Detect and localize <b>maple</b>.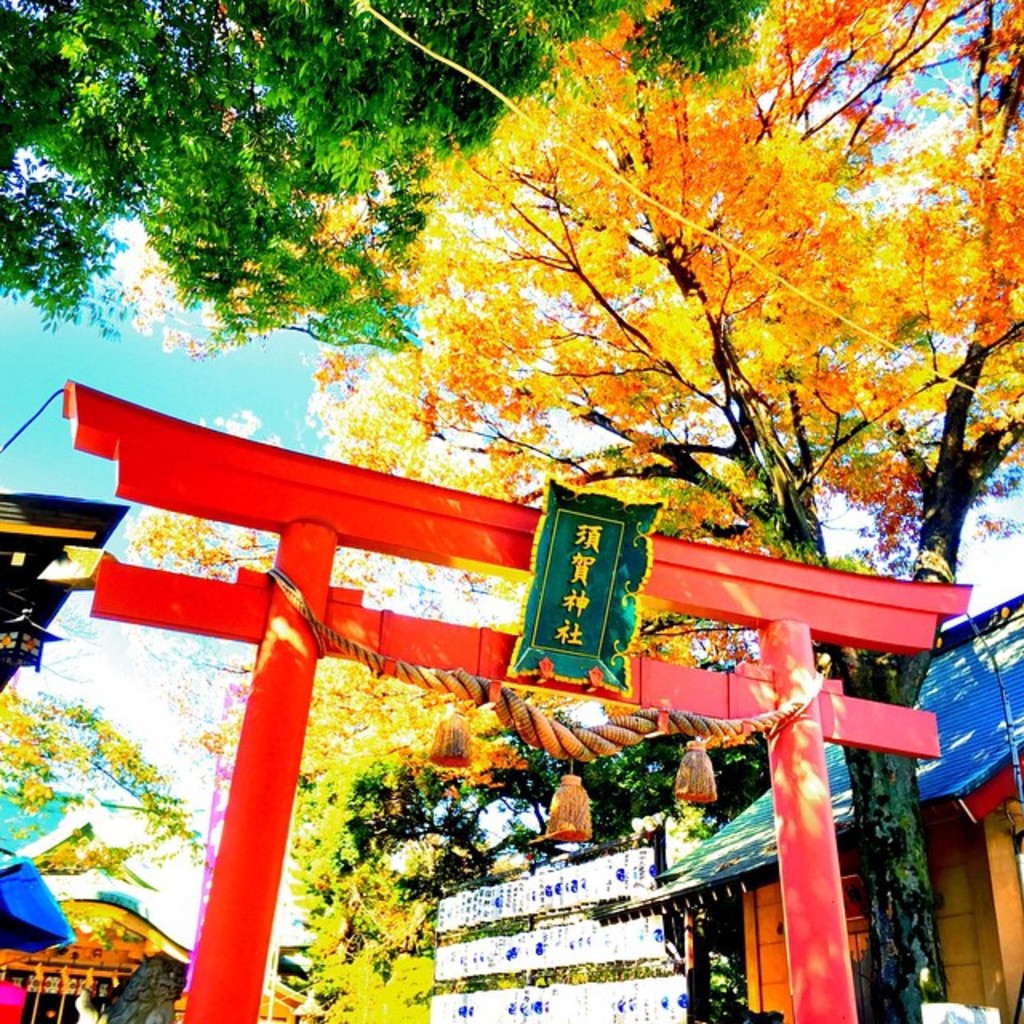
Localized at <region>0, 0, 765, 339</region>.
